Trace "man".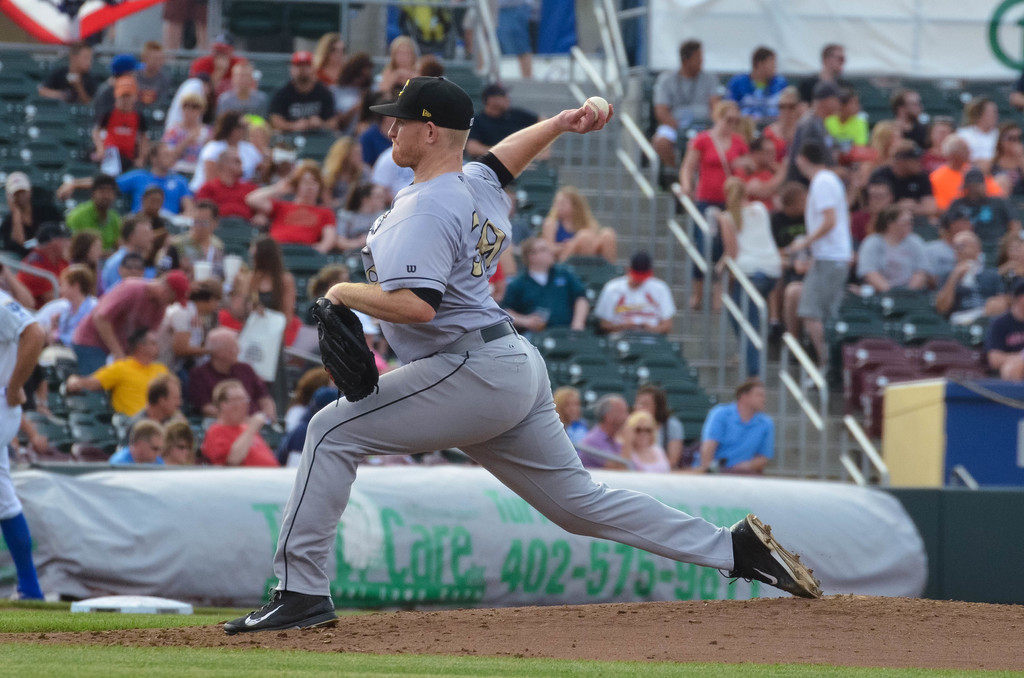
Traced to 112 418 184 476.
